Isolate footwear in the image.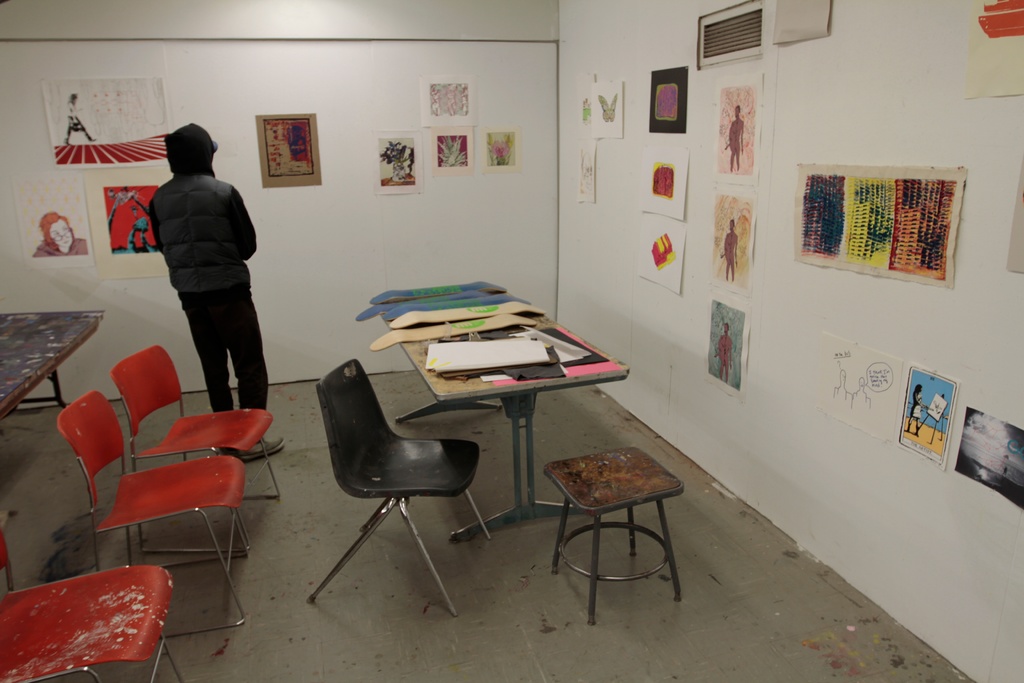
Isolated region: [239, 436, 284, 461].
